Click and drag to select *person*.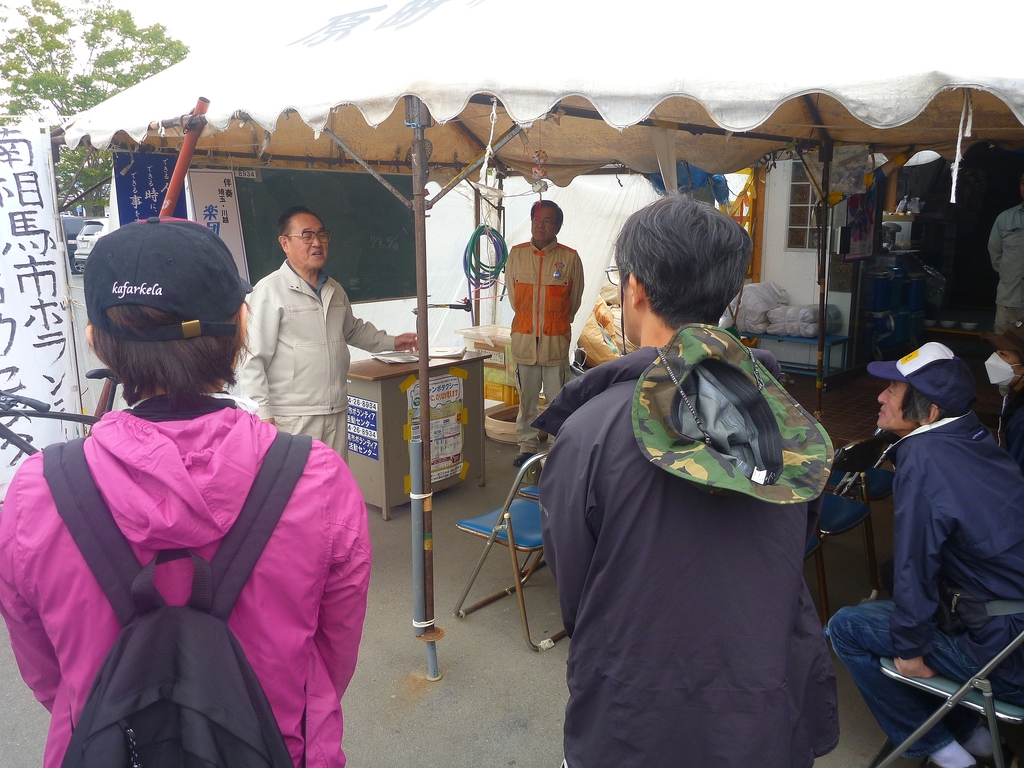
Selection: {"x1": 531, "y1": 187, "x2": 842, "y2": 767}.
